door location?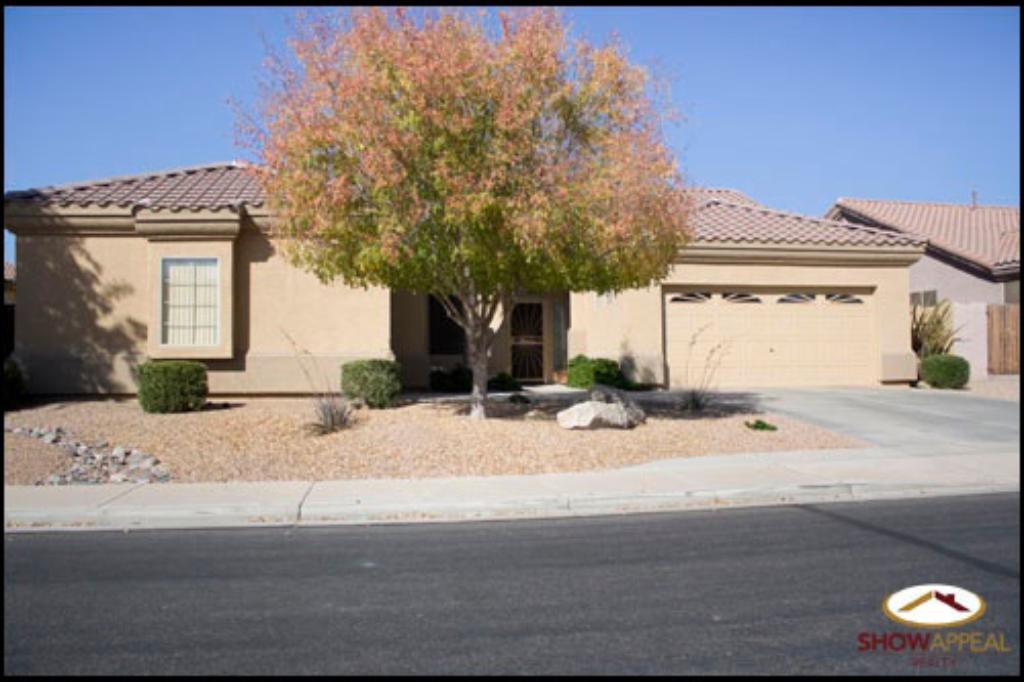
[510,297,543,381]
